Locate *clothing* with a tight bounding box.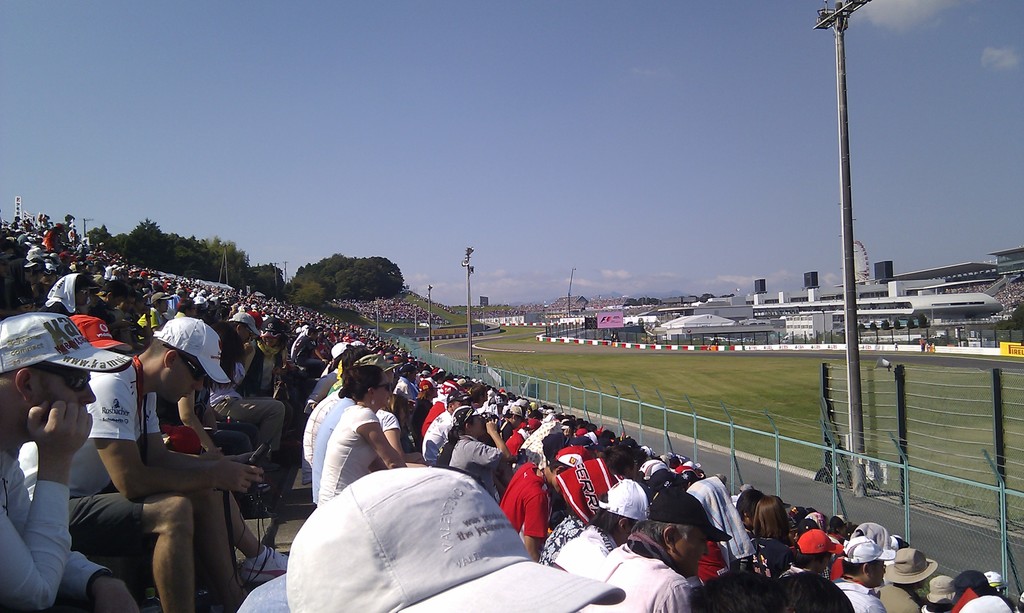
(left=958, top=594, right=1020, bottom=612).
